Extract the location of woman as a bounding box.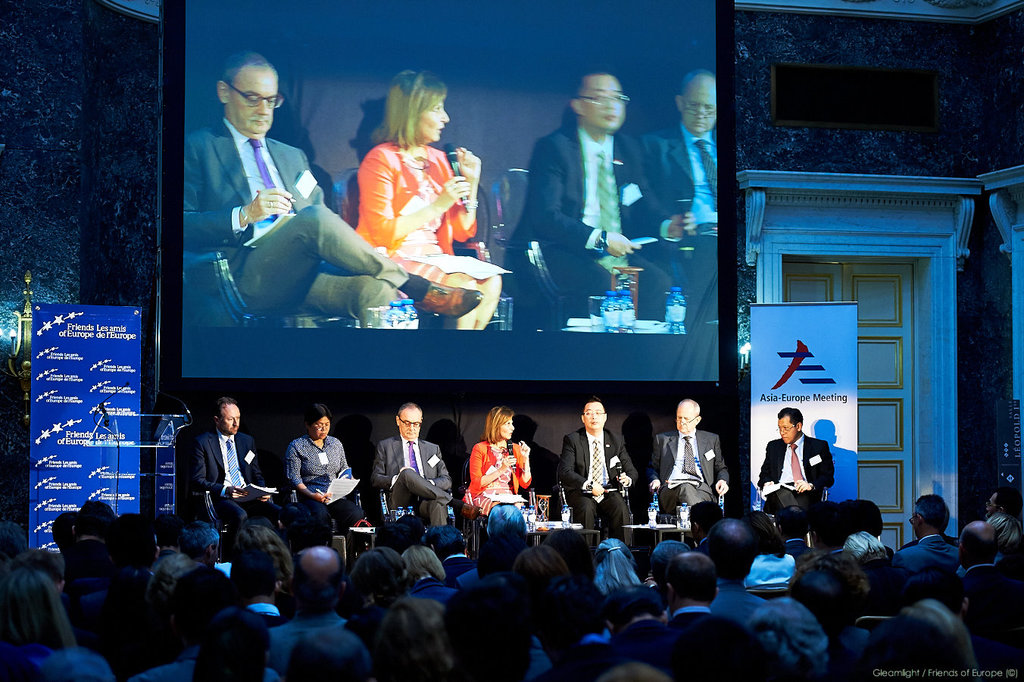
BBox(356, 69, 501, 334).
